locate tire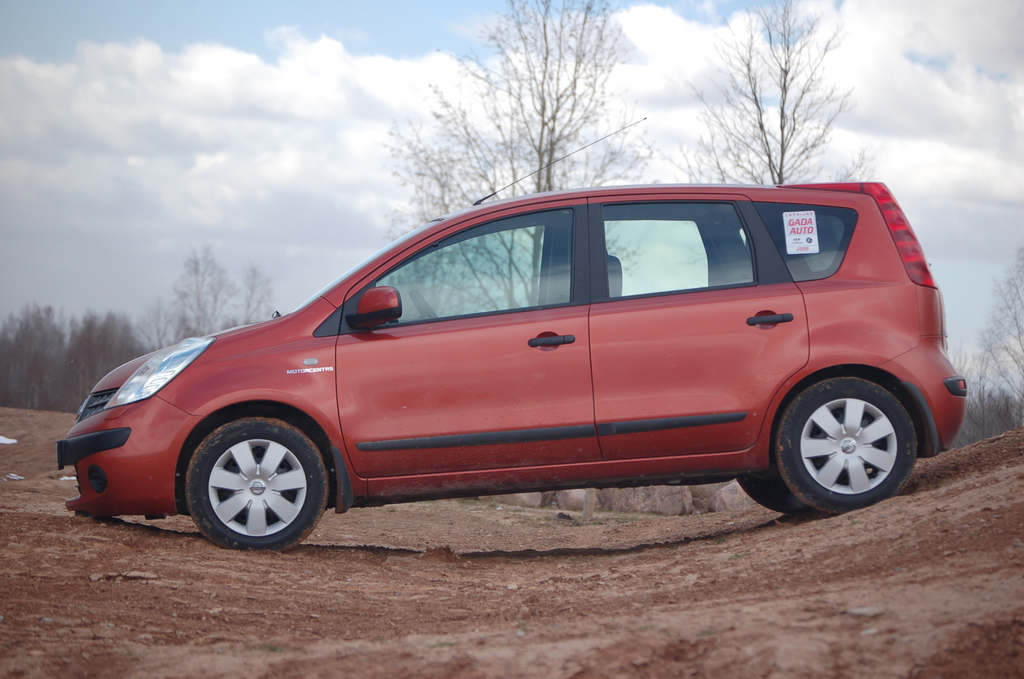
crop(186, 416, 328, 550)
